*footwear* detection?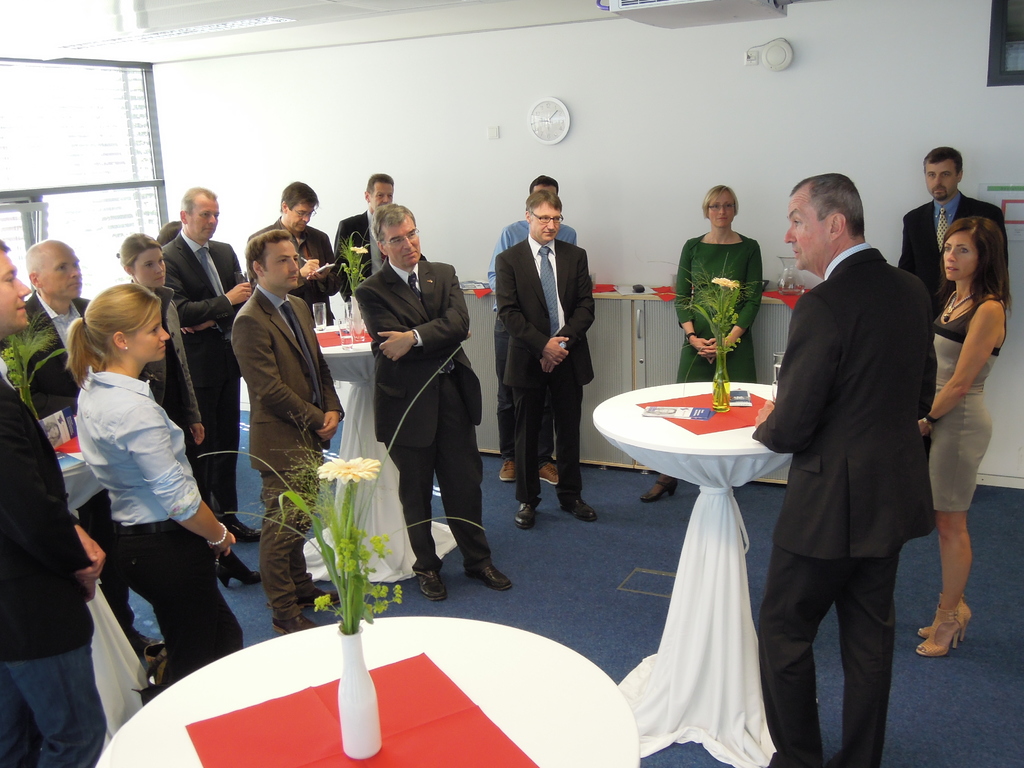
(left=277, top=611, right=314, bottom=632)
